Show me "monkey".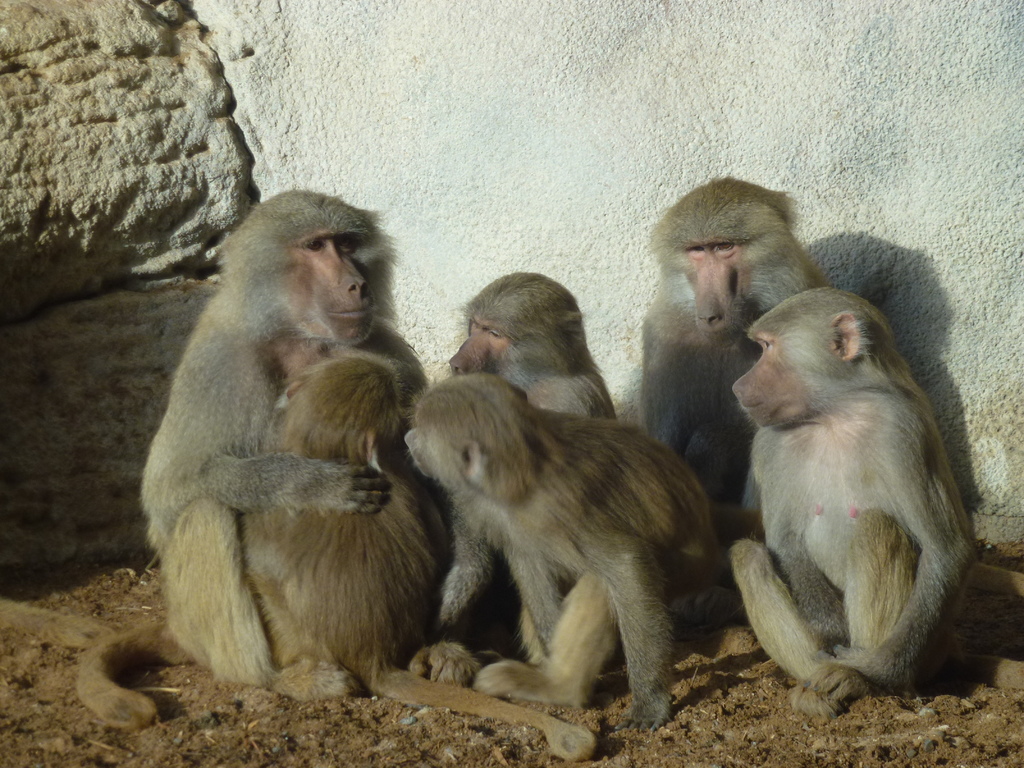
"monkey" is here: 714,283,979,718.
